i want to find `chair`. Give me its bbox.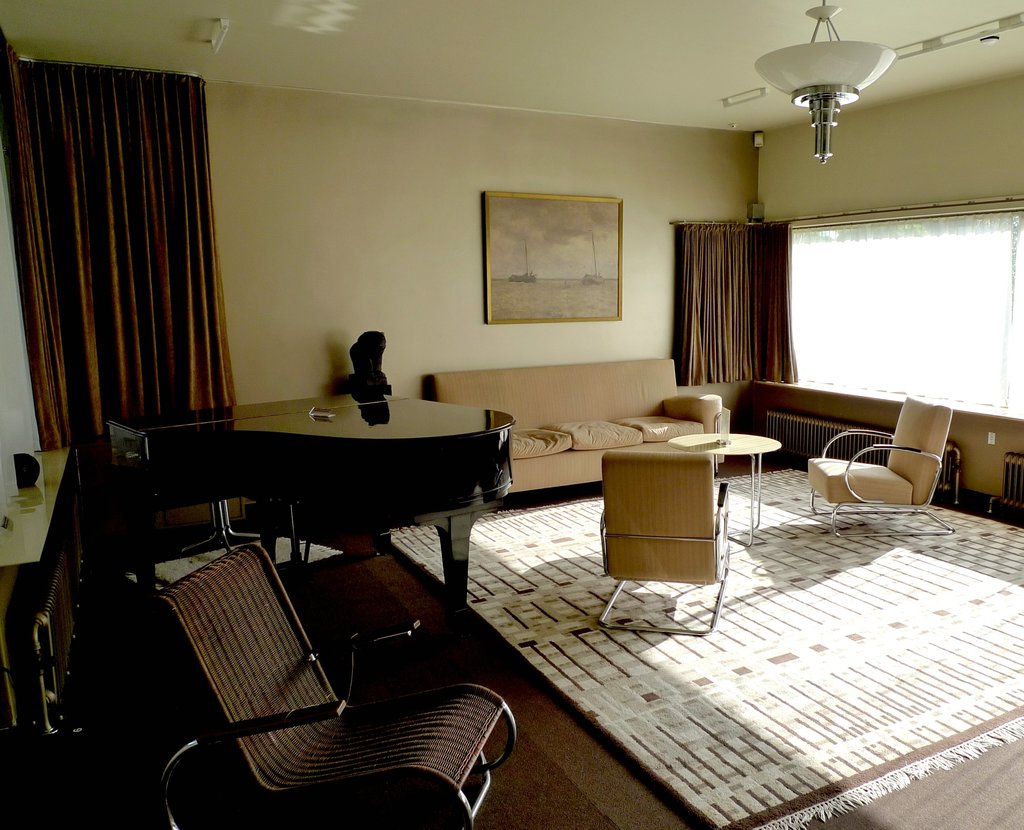
[x1=587, y1=447, x2=738, y2=637].
